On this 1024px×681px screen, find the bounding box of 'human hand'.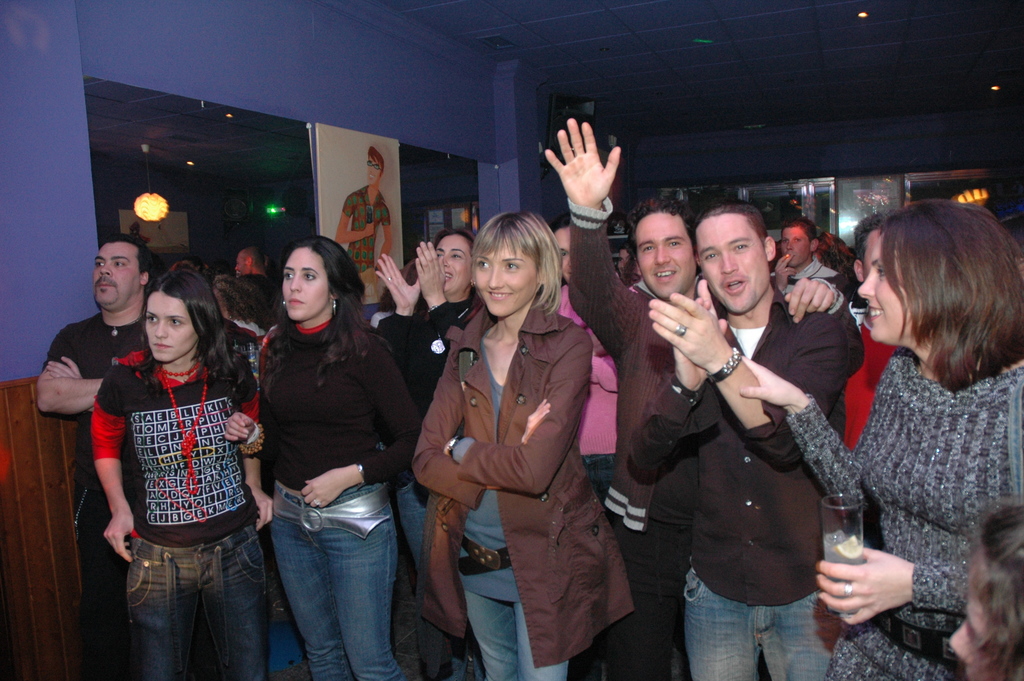
Bounding box: <box>102,509,139,568</box>.
